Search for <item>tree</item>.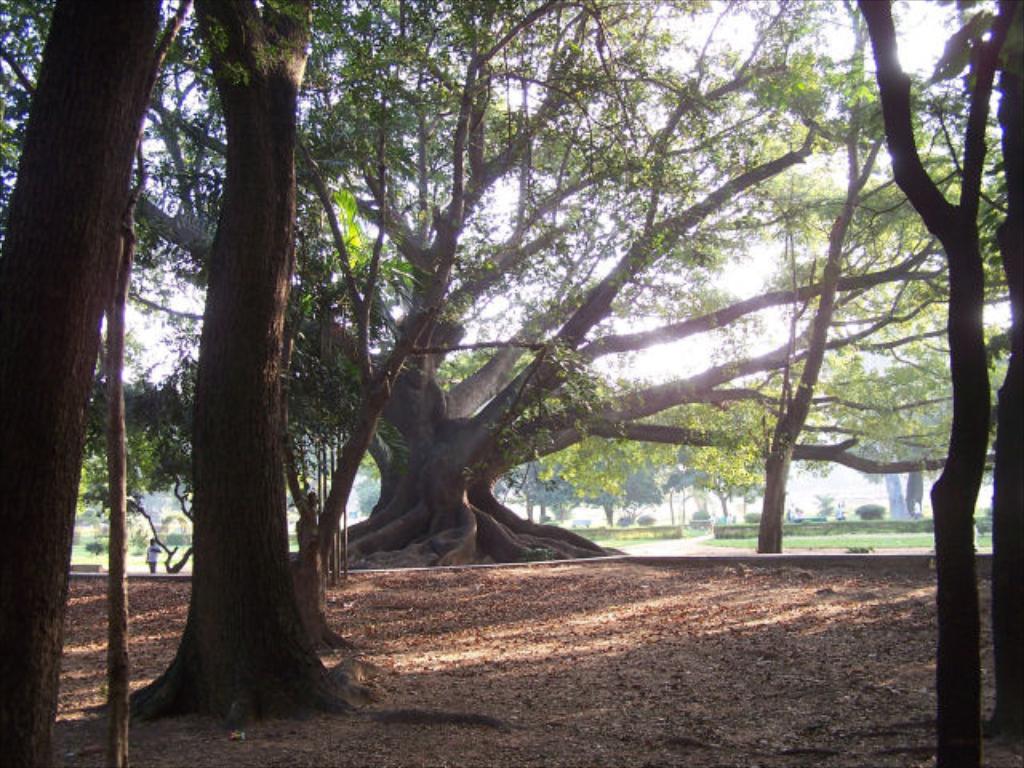
Found at detection(835, 0, 1022, 766).
